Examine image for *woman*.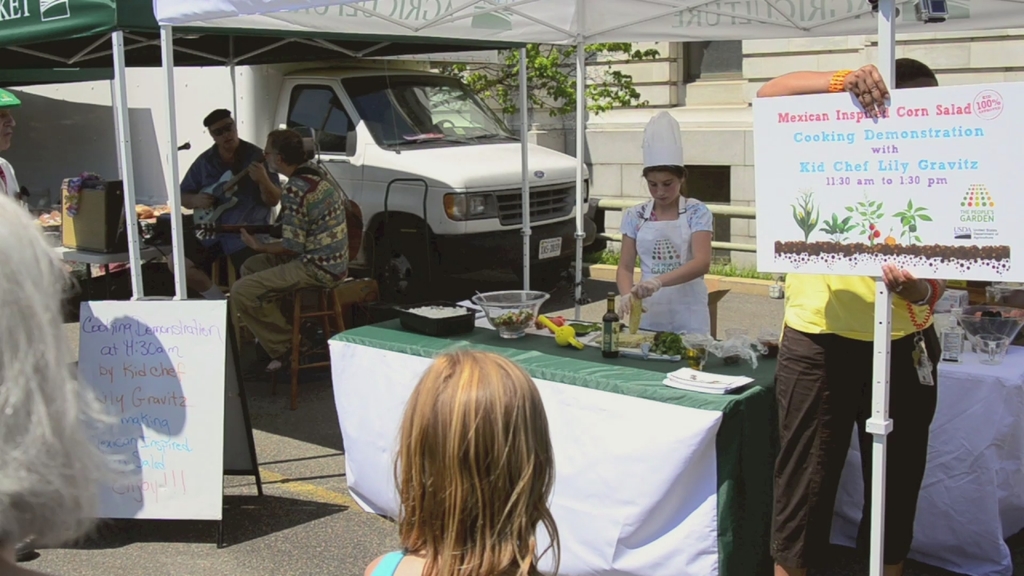
Examination result: 365 351 568 575.
